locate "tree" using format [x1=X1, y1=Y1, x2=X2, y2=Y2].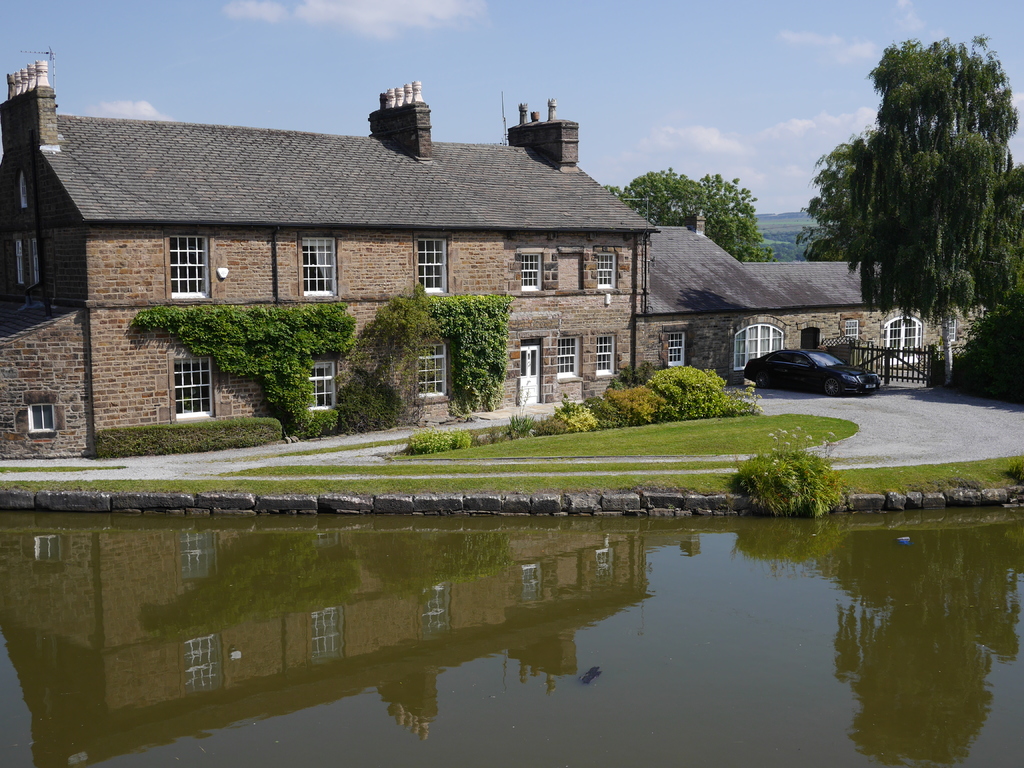
[x1=809, y1=40, x2=1014, y2=361].
